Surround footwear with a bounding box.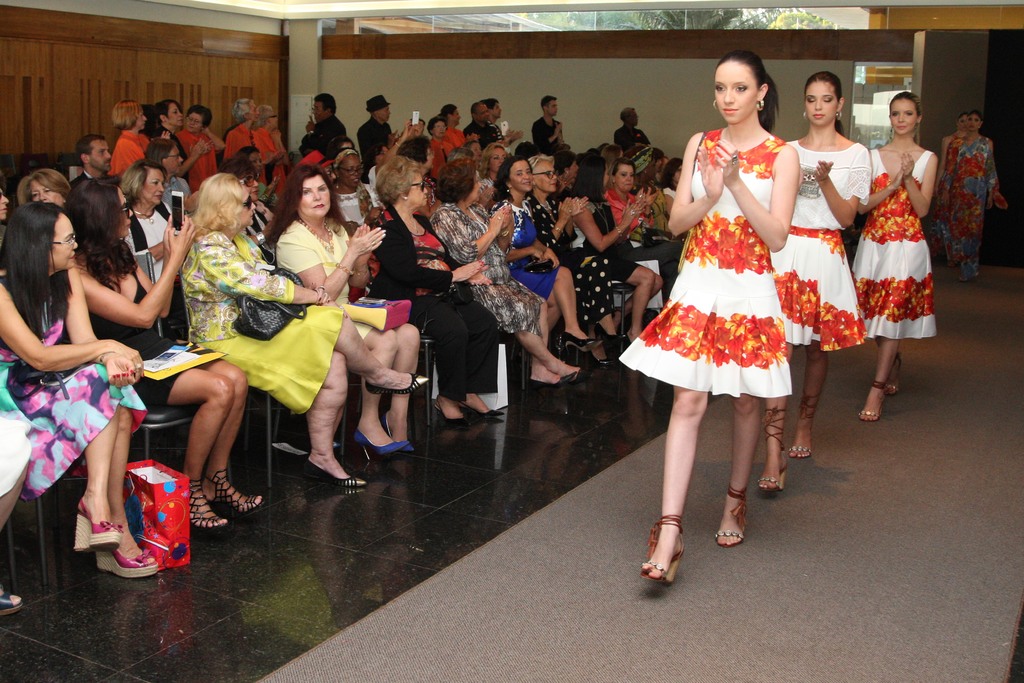
[x1=857, y1=377, x2=886, y2=423].
